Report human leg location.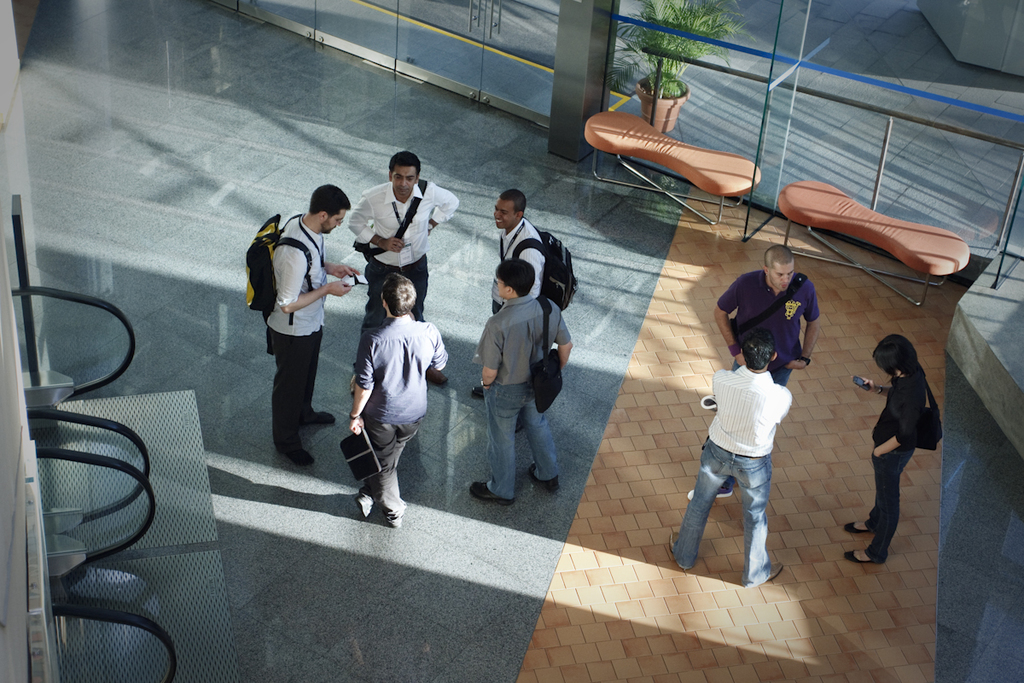
Report: left=467, top=383, right=527, bottom=504.
